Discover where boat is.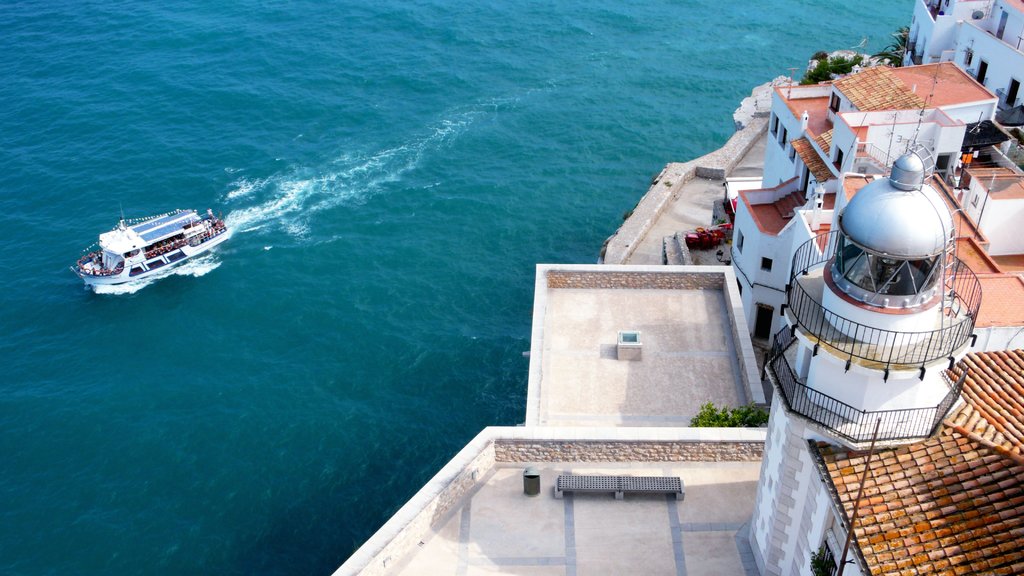
Discovered at BBox(68, 193, 218, 280).
